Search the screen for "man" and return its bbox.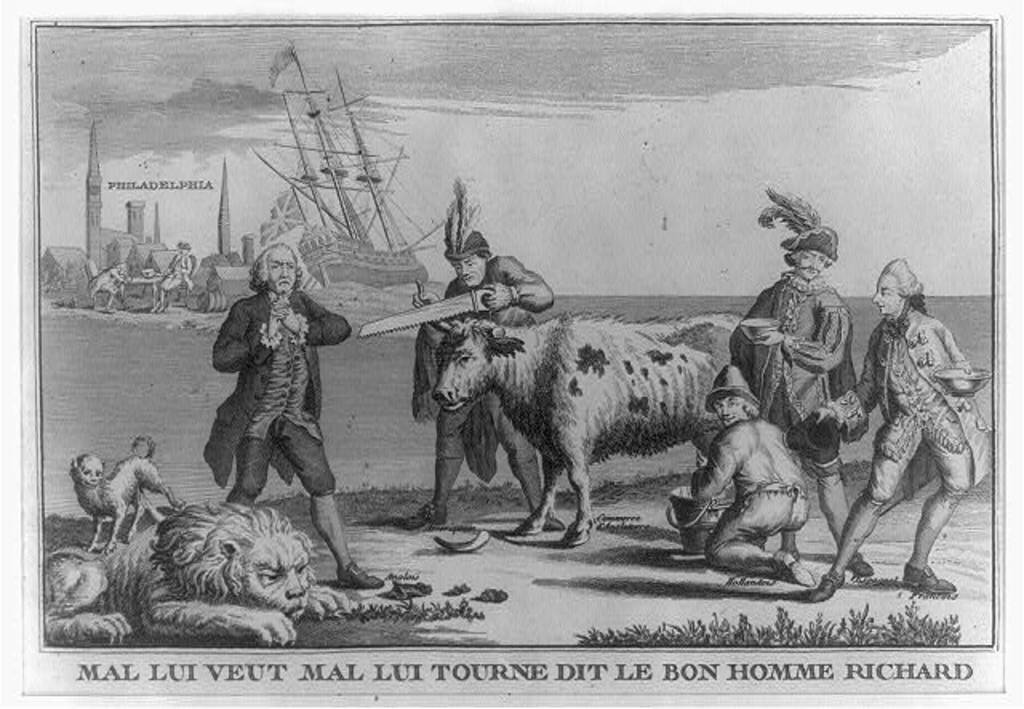
Found: 834:237:970:631.
